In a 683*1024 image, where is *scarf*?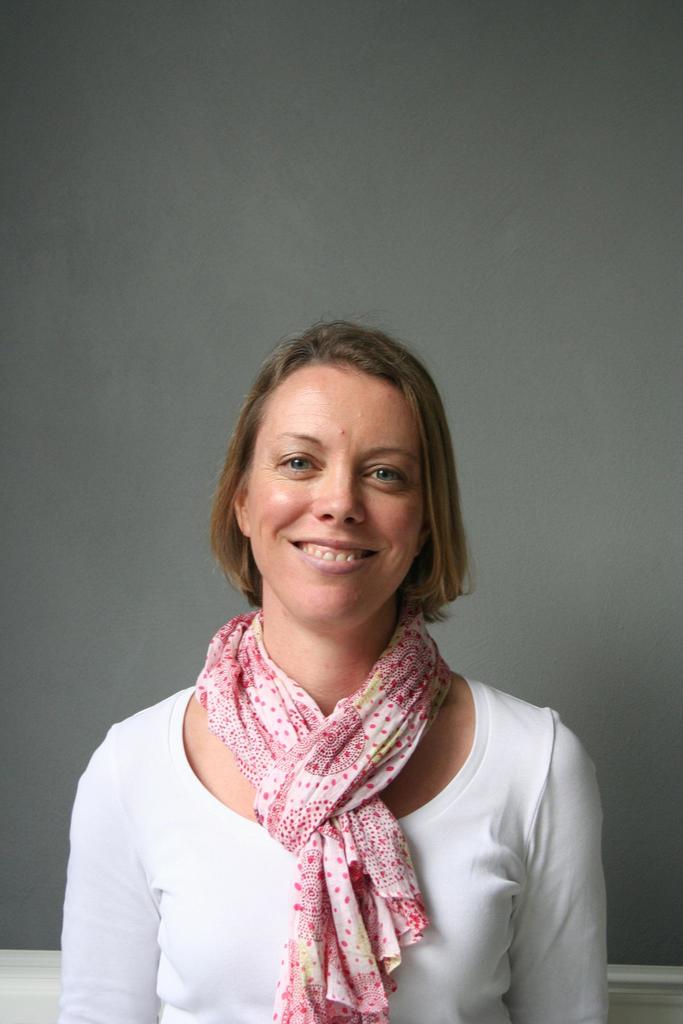
[x1=188, y1=594, x2=454, y2=1023].
